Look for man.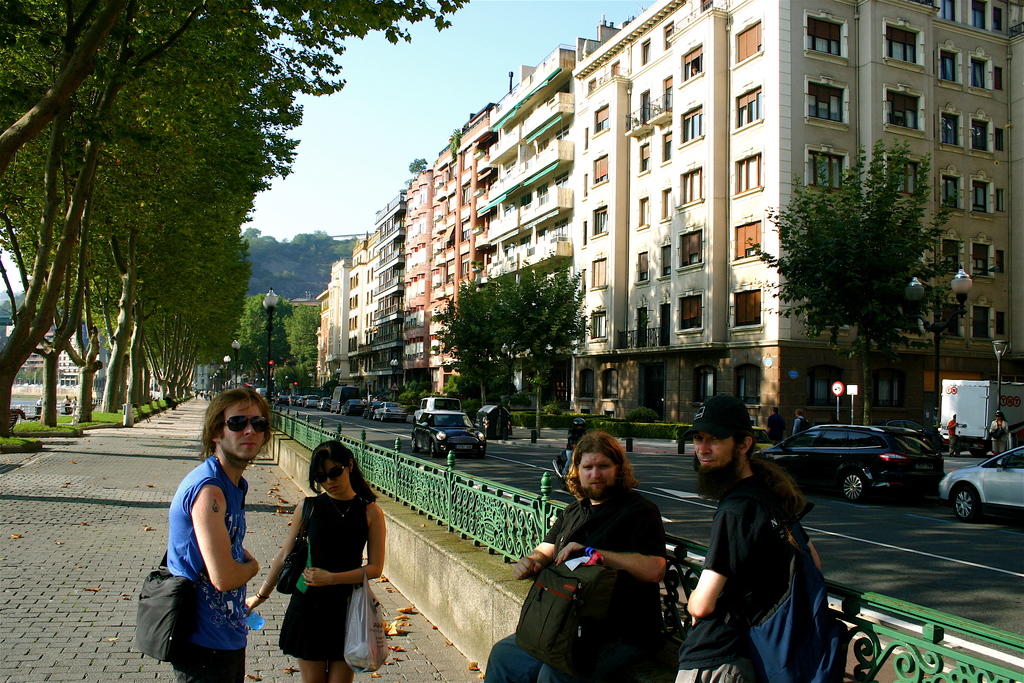
Found: 163, 382, 274, 682.
